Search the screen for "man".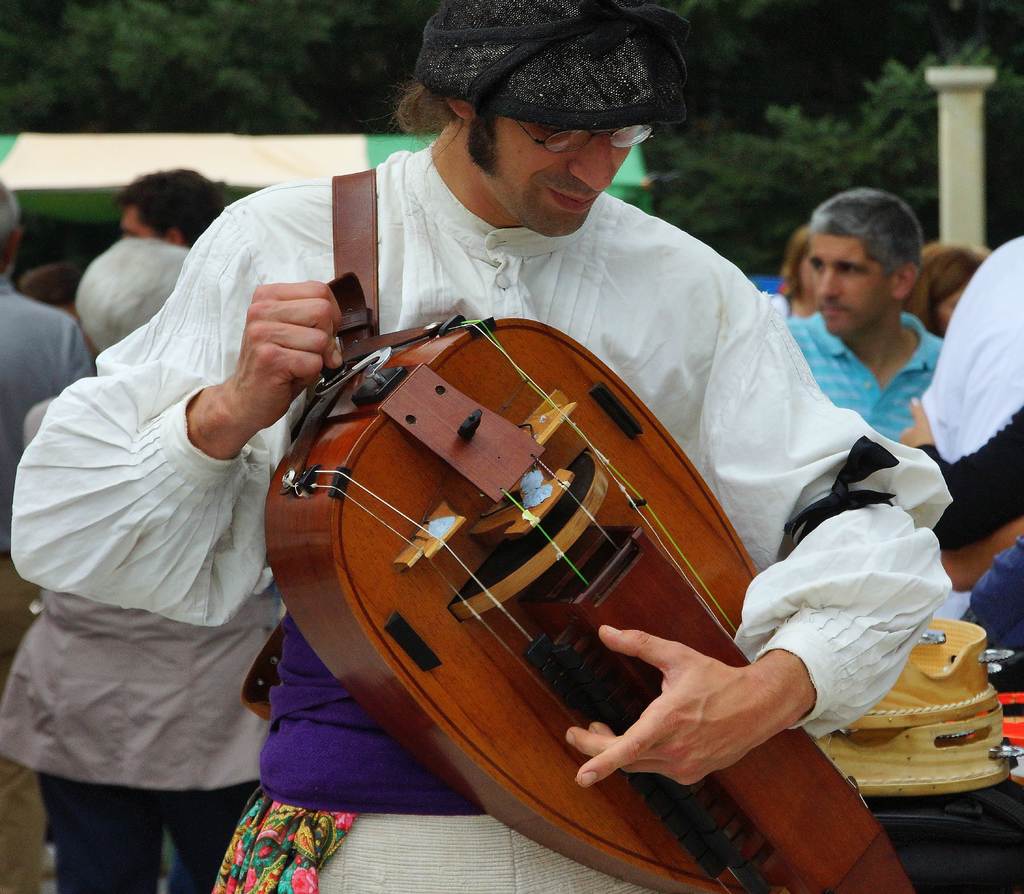
Found at left=0, top=179, right=98, bottom=893.
